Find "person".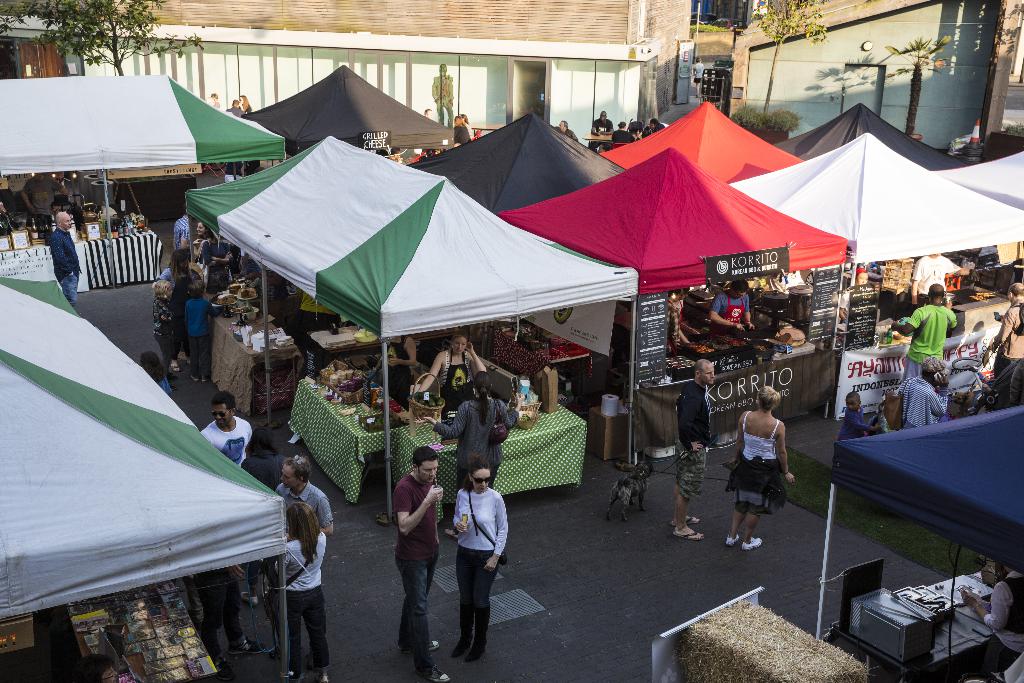
(x1=428, y1=334, x2=486, y2=388).
